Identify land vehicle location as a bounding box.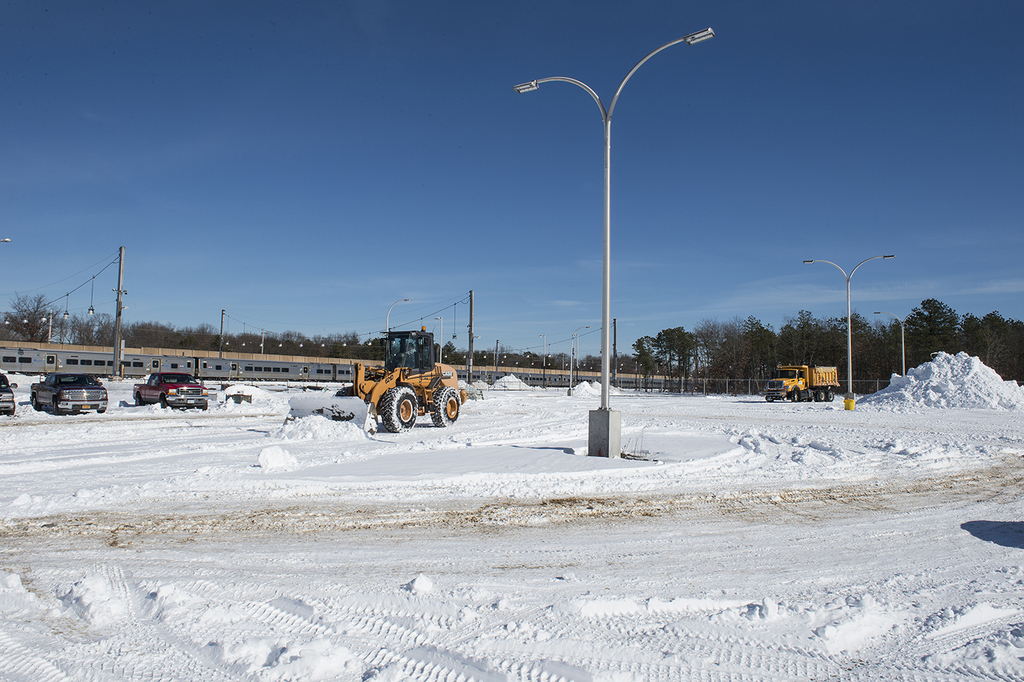
BBox(134, 371, 210, 413).
